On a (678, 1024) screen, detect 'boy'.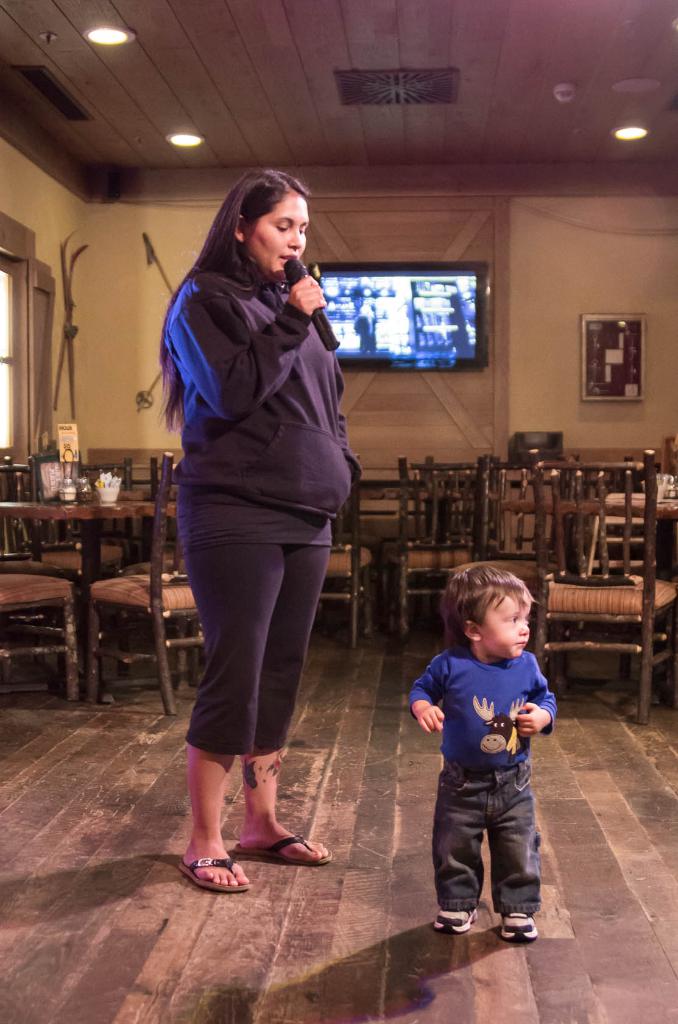
<region>408, 566, 564, 979</region>.
